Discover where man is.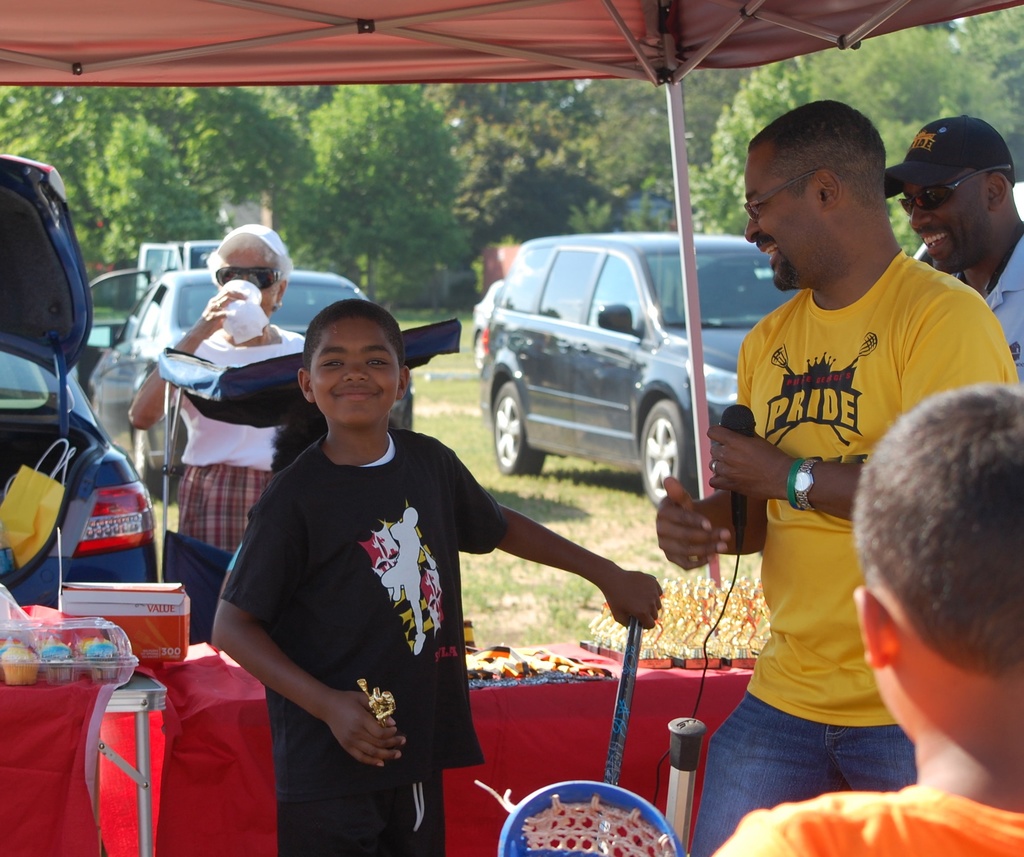
Discovered at (689, 174, 1011, 773).
